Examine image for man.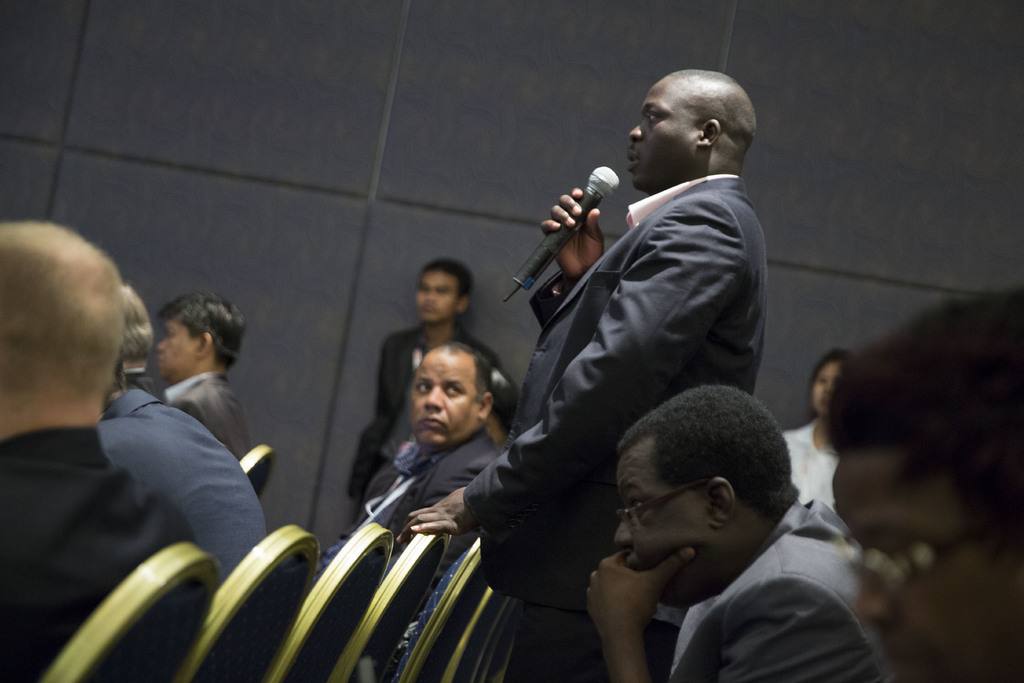
Examination result: x1=0 y1=215 x2=202 y2=682.
